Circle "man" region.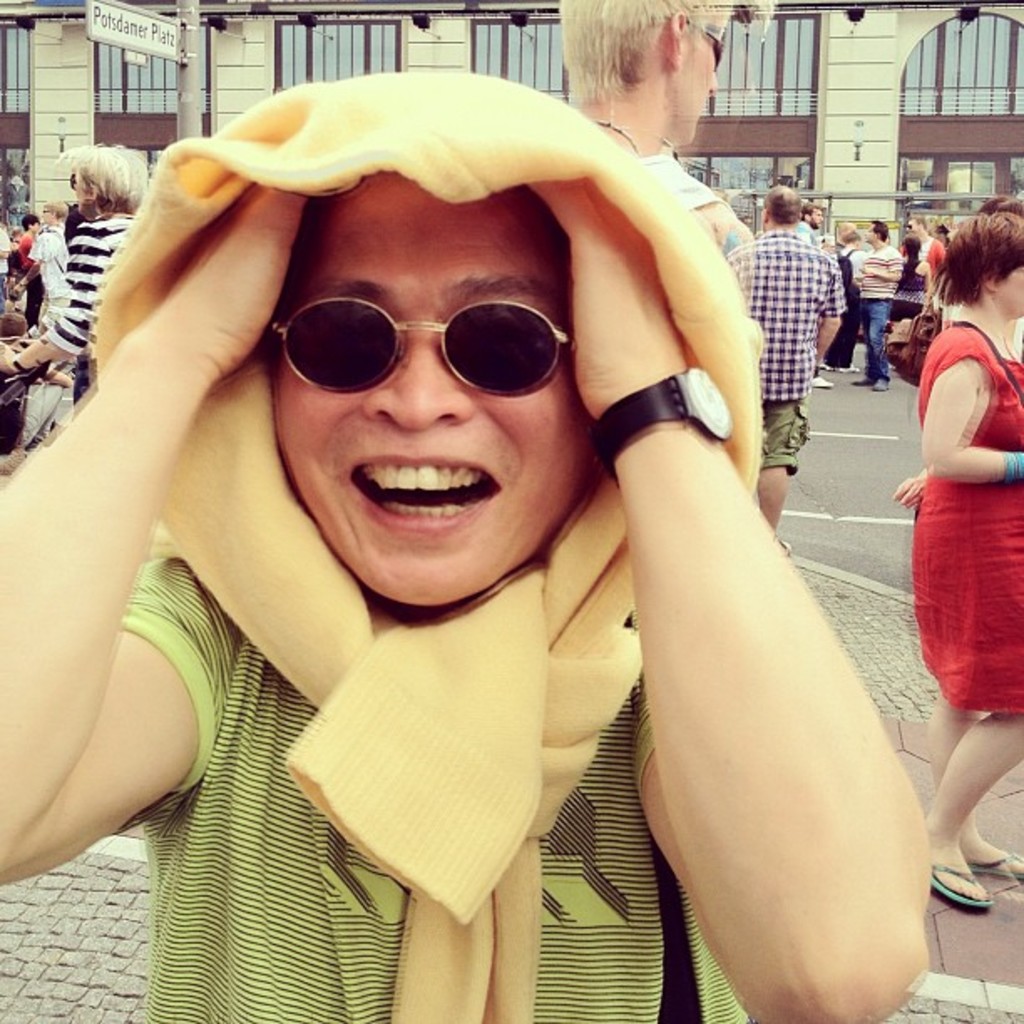
Region: {"x1": 848, "y1": 223, "x2": 905, "y2": 393}.
